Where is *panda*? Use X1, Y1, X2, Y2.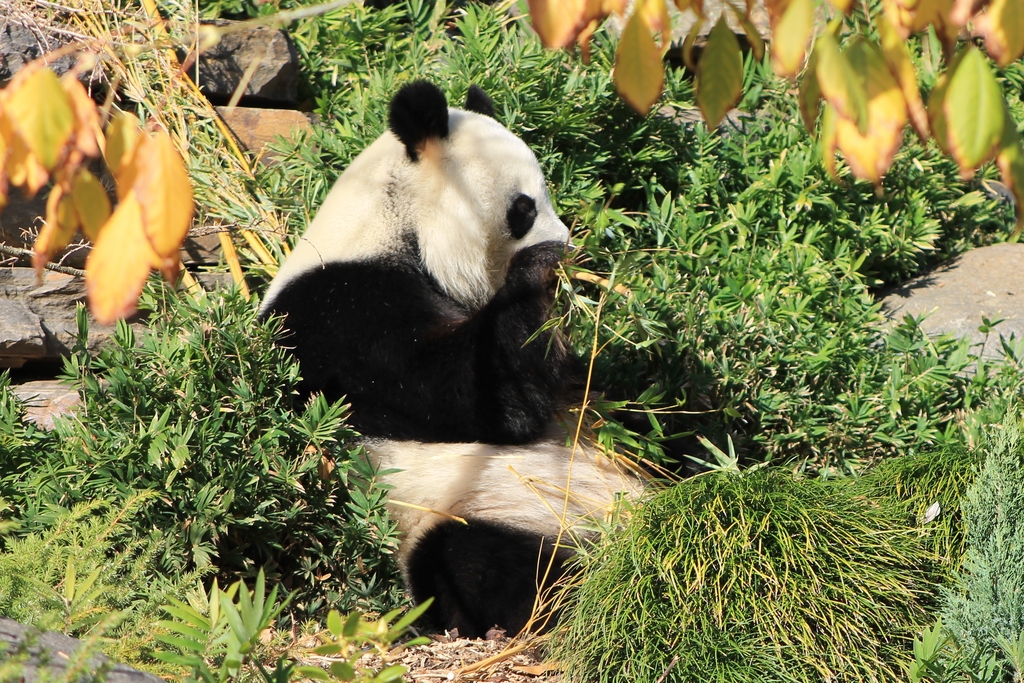
258, 78, 660, 636.
